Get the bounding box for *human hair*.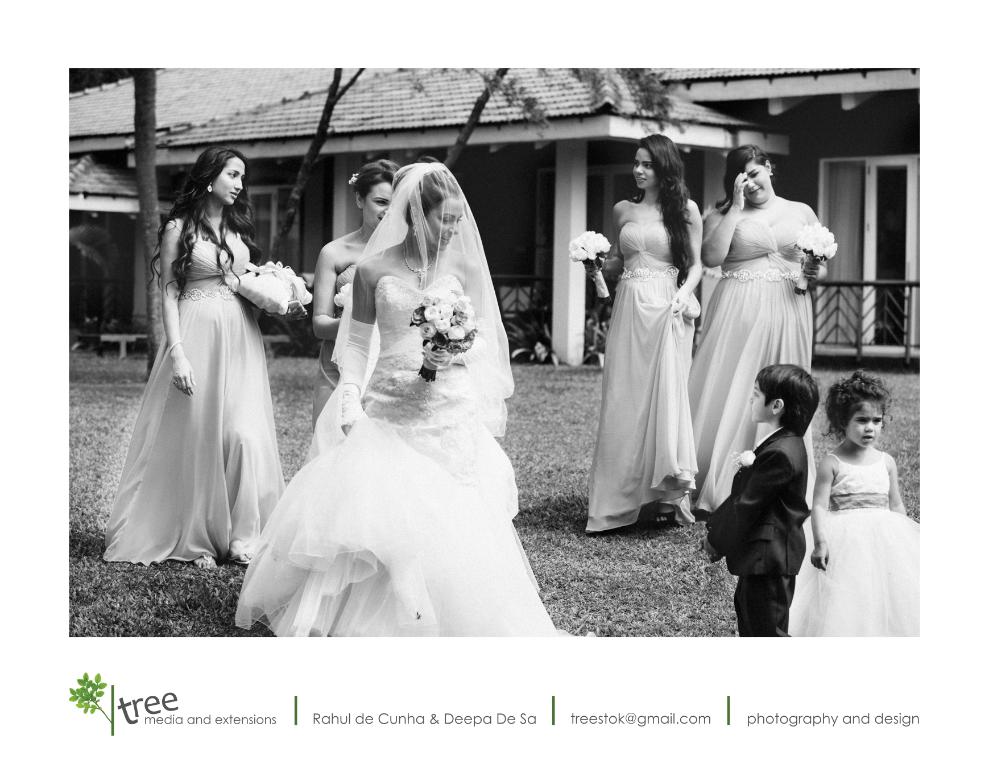
x1=758, y1=362, x2=822, y2=434.
